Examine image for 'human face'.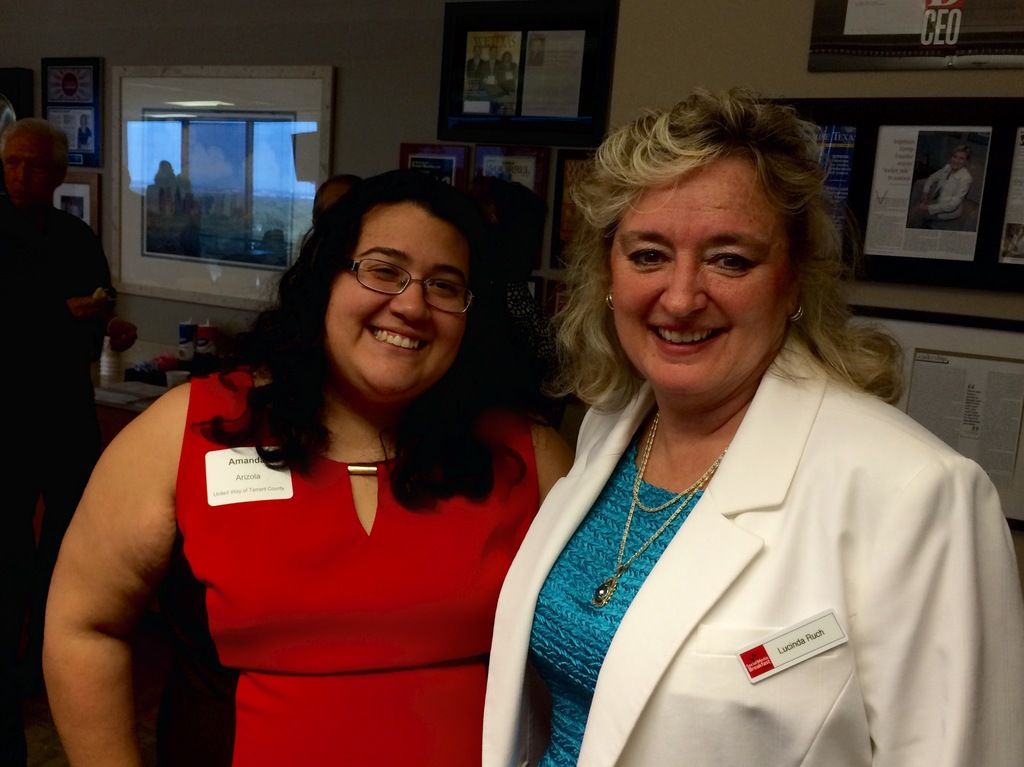
Examination result: BBox(610, 161, 792, 389).
